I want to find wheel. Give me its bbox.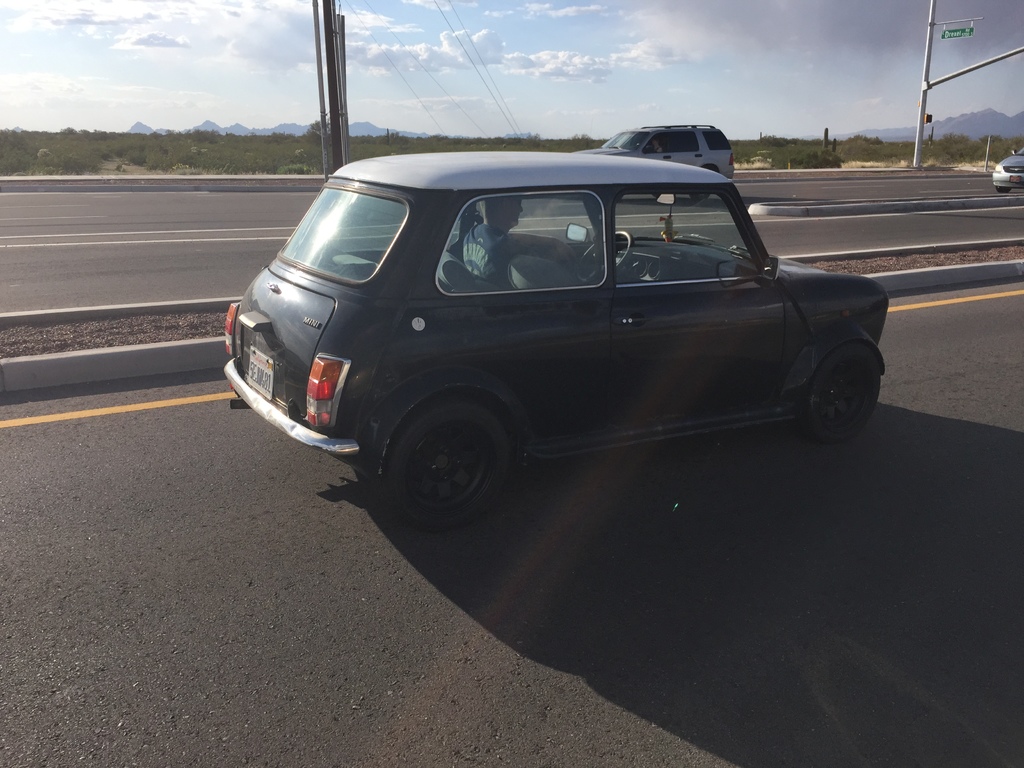
region(999, 191, 1013, 199).
